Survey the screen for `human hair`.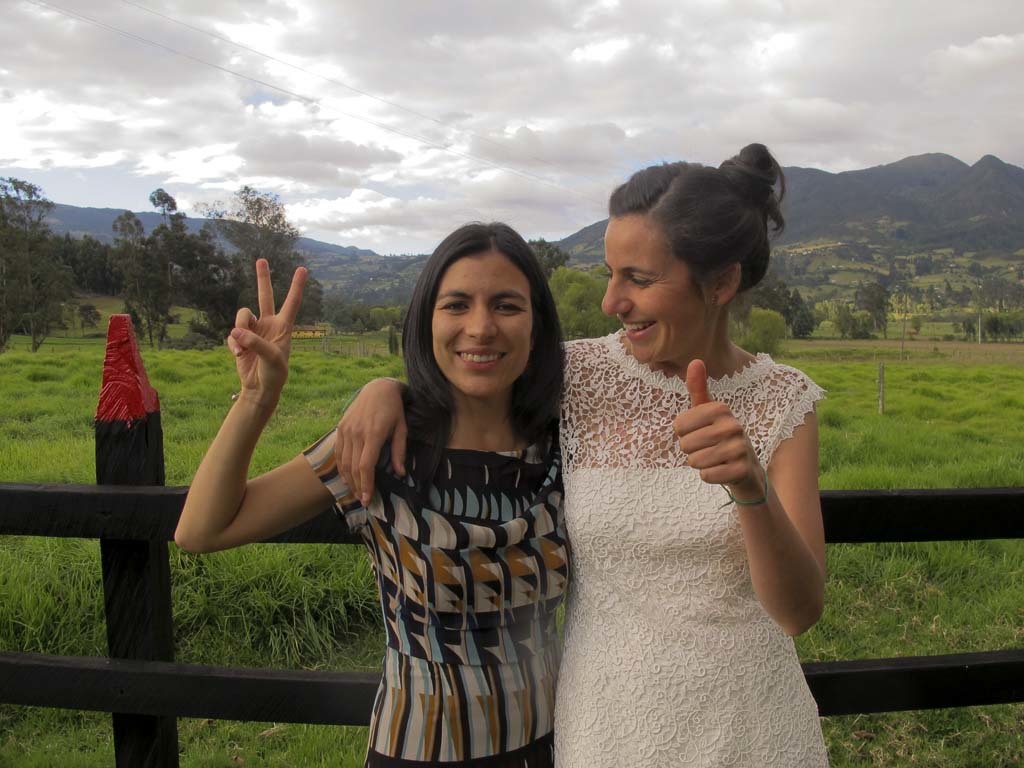
Survey found: 606, 139, 792, 305.
